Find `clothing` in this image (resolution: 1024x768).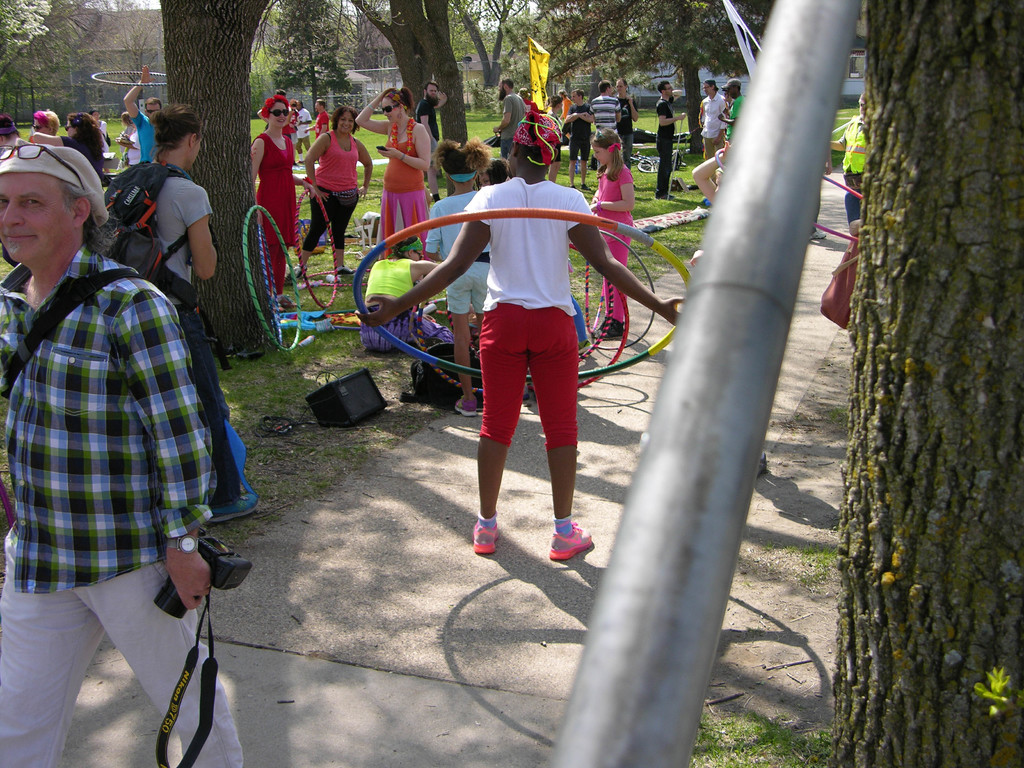
rect(564, 99, 594, 159).
